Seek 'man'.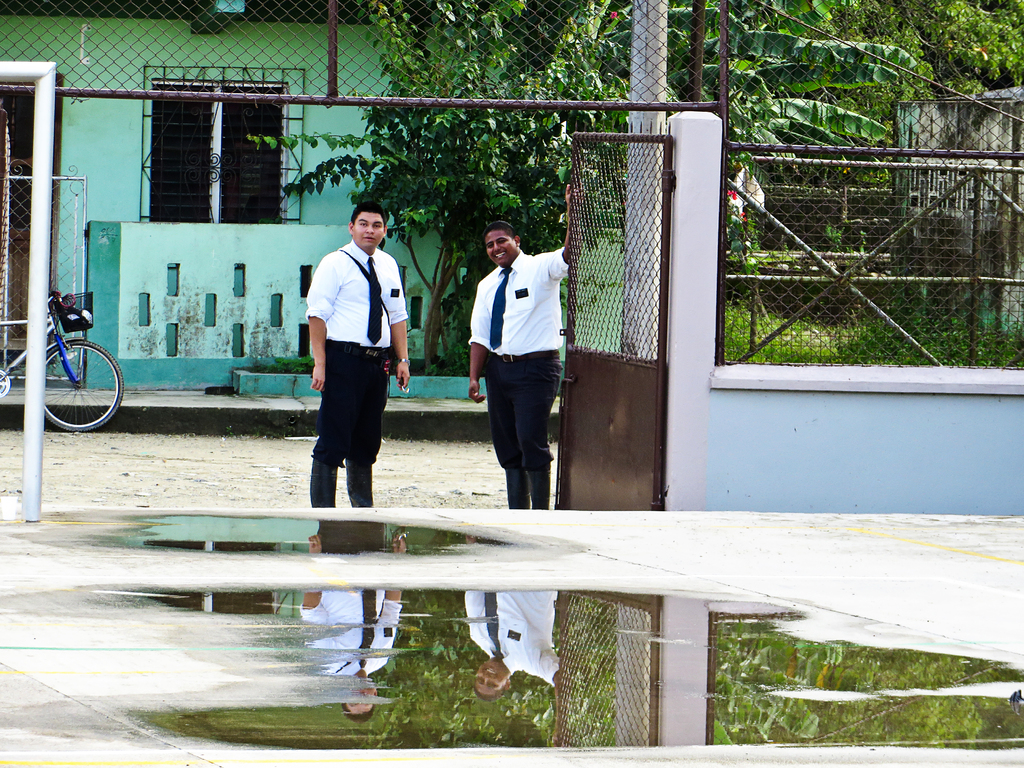
<box>466,184,584,510</box>.
